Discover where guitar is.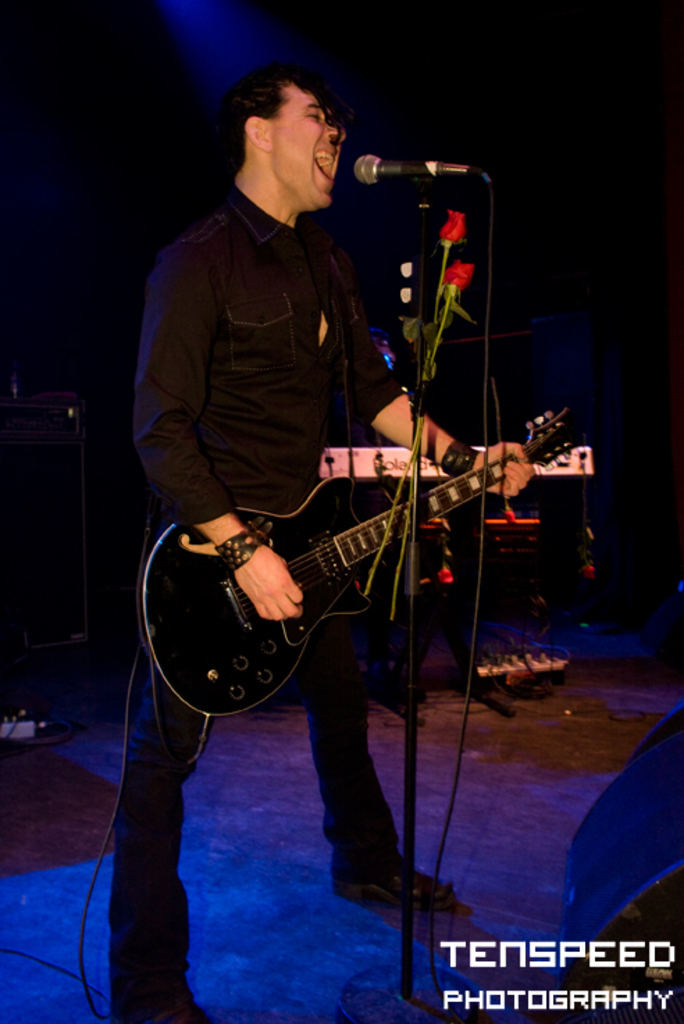
Discovered at select_region(129, 406, 581, 710).
